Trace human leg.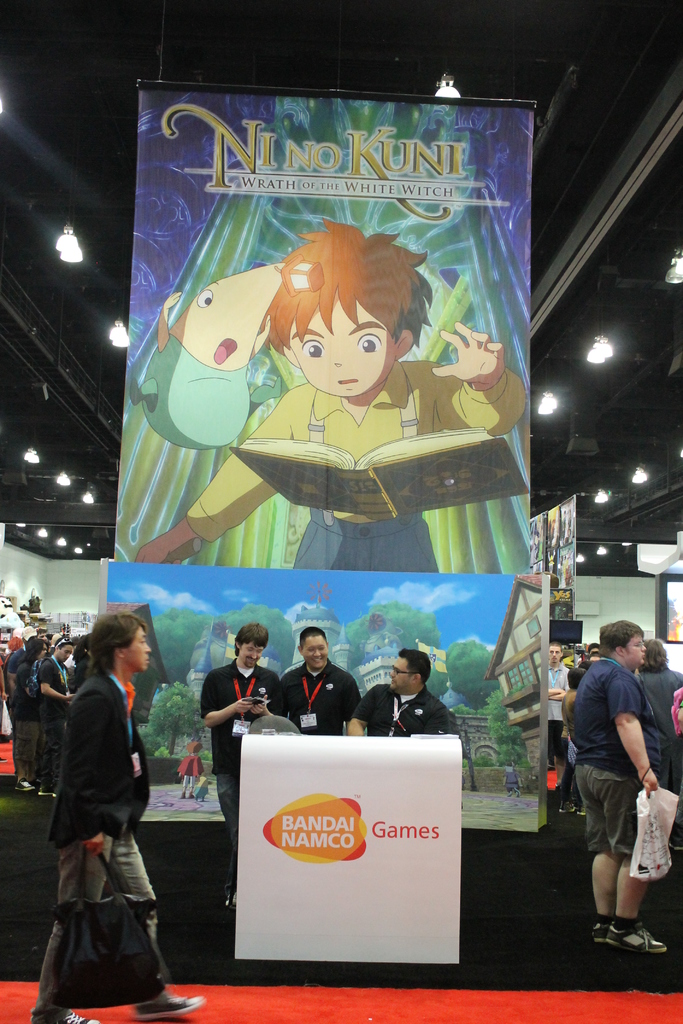
Traced to [left=176, top=772, right=186, bottom=799].
